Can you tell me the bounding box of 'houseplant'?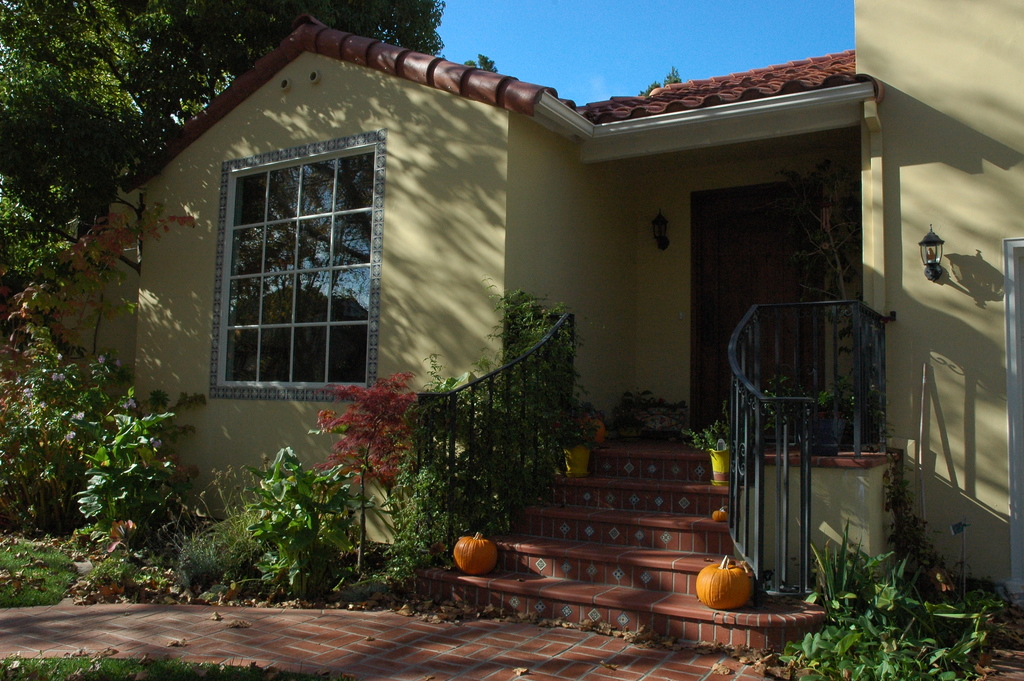
558:420:601:477.
